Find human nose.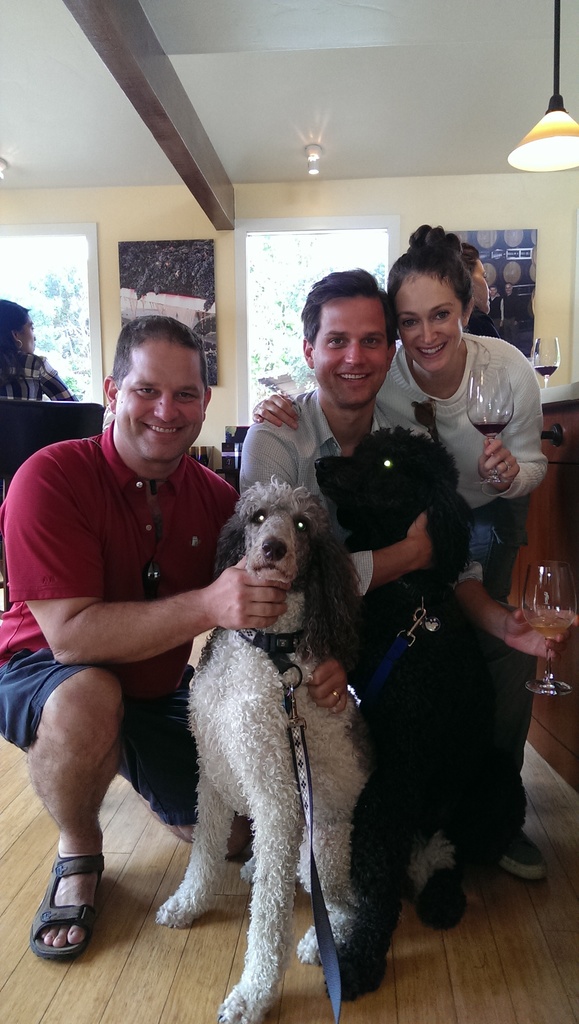
box(151, 391, 180, 424).
